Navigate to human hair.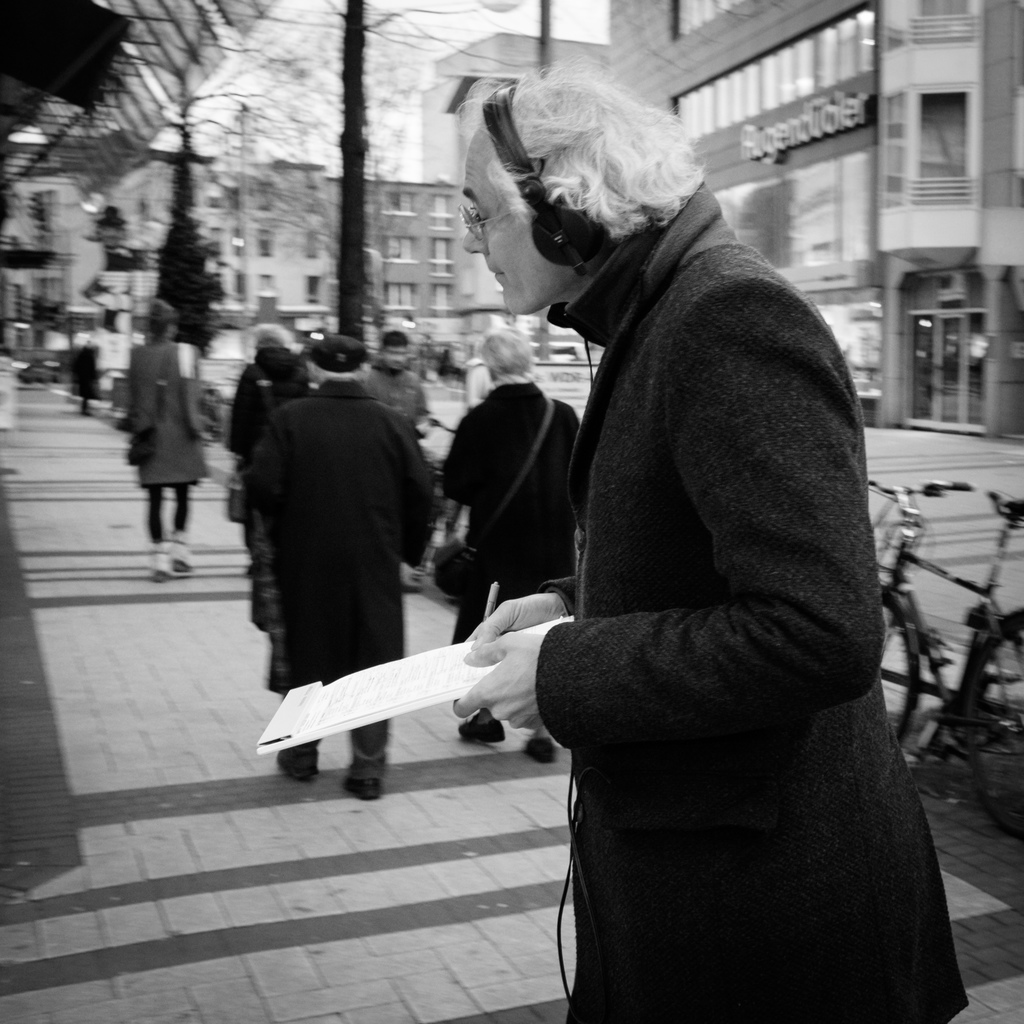
Navigation target: 480,331,536,383.
